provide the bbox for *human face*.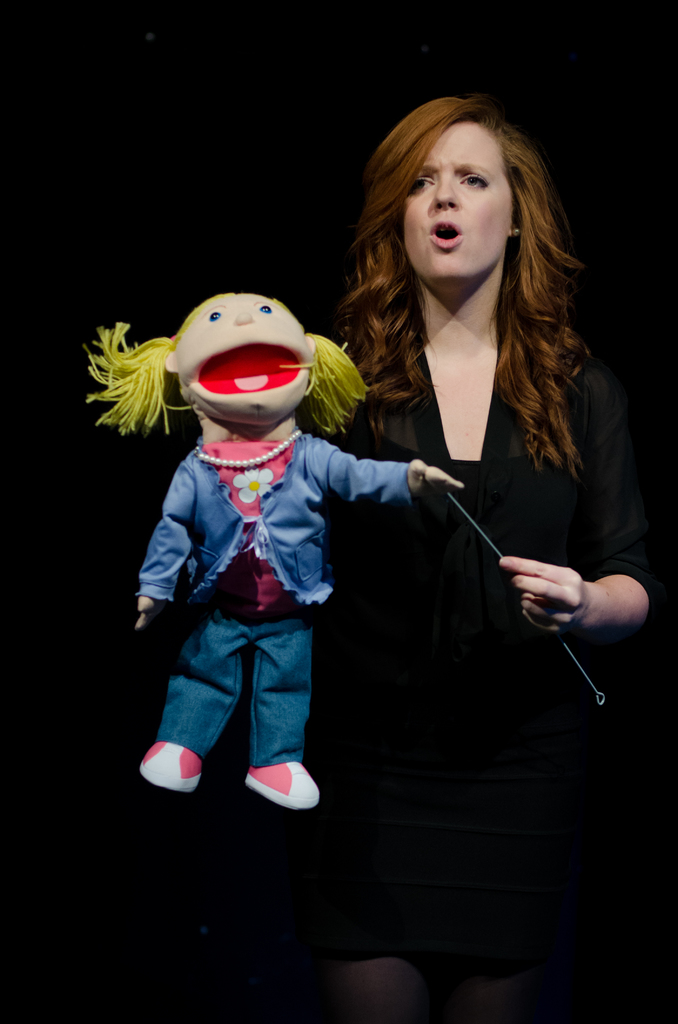
box=[172, 290, 316, 423].
